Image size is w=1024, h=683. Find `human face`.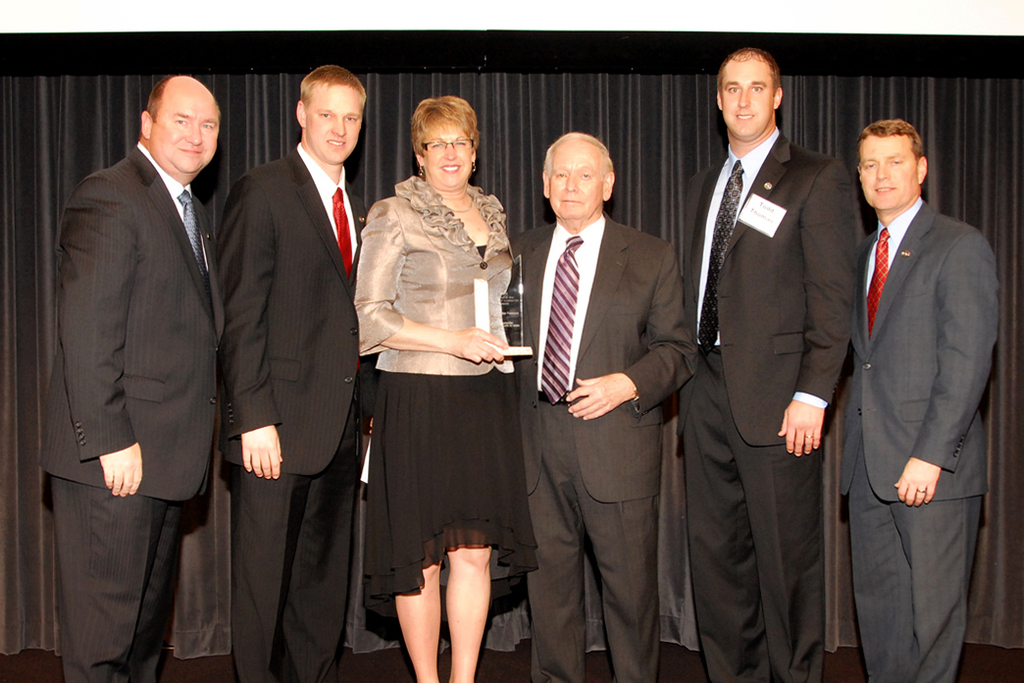
[146, 94, 225, 177].
